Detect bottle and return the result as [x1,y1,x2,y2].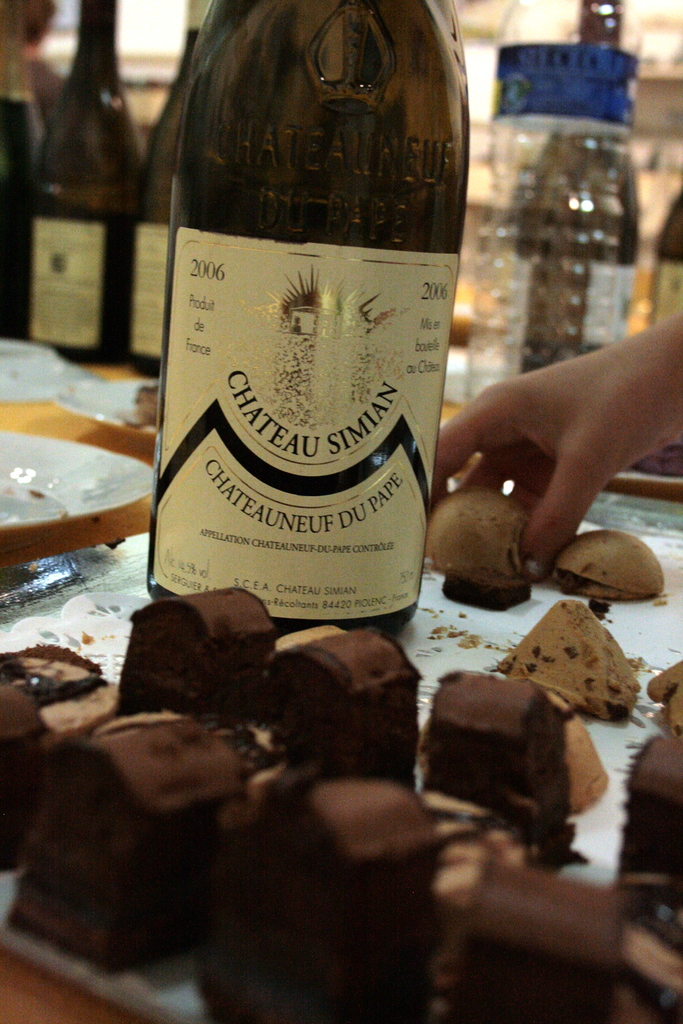
[633,174,682,353].
